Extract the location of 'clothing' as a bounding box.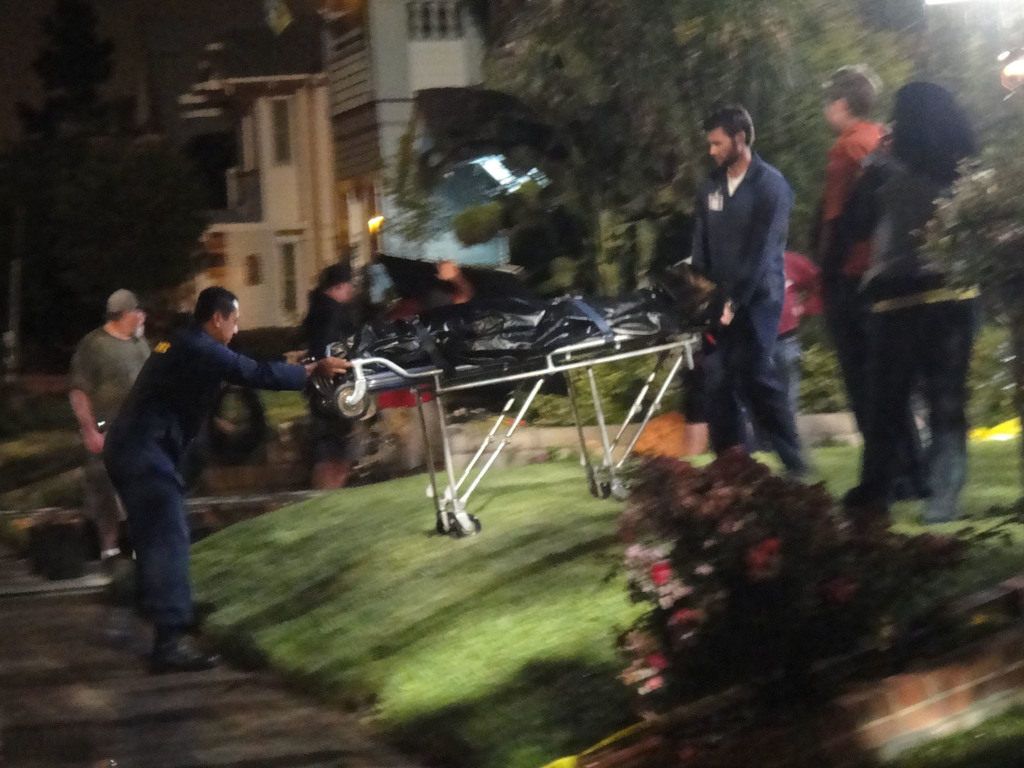
locate(824, 118, 903, 431).
